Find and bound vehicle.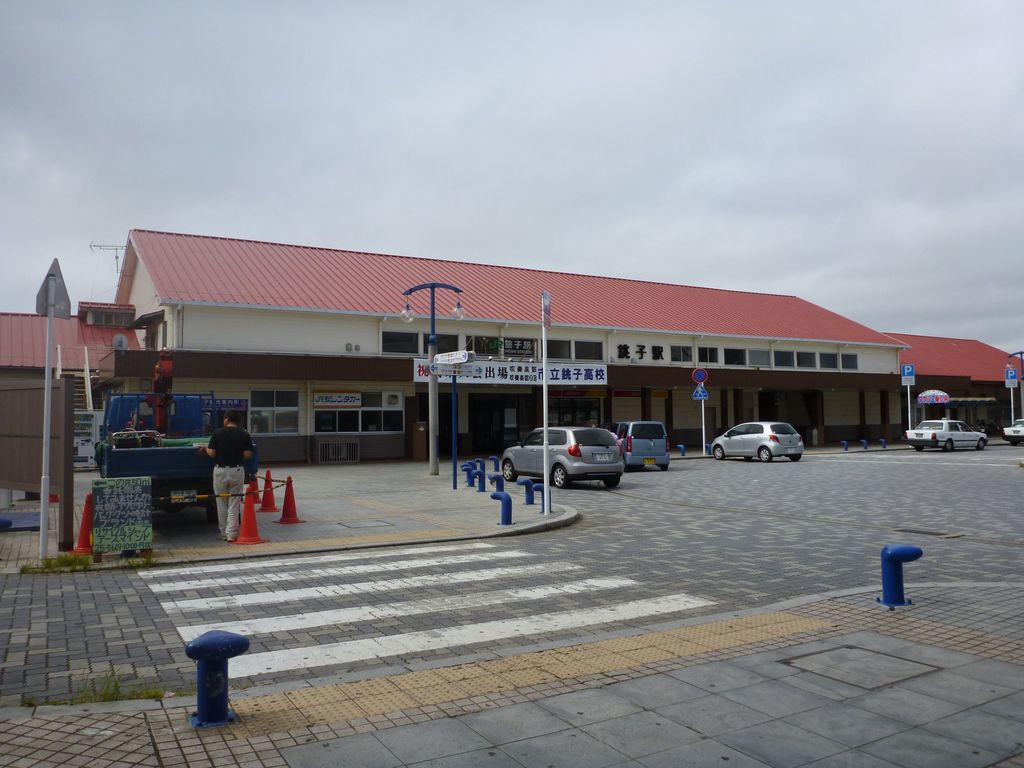
Bound: {"x1": 1002, "y1": 419, "x2": 1023, "y2": 445}.
